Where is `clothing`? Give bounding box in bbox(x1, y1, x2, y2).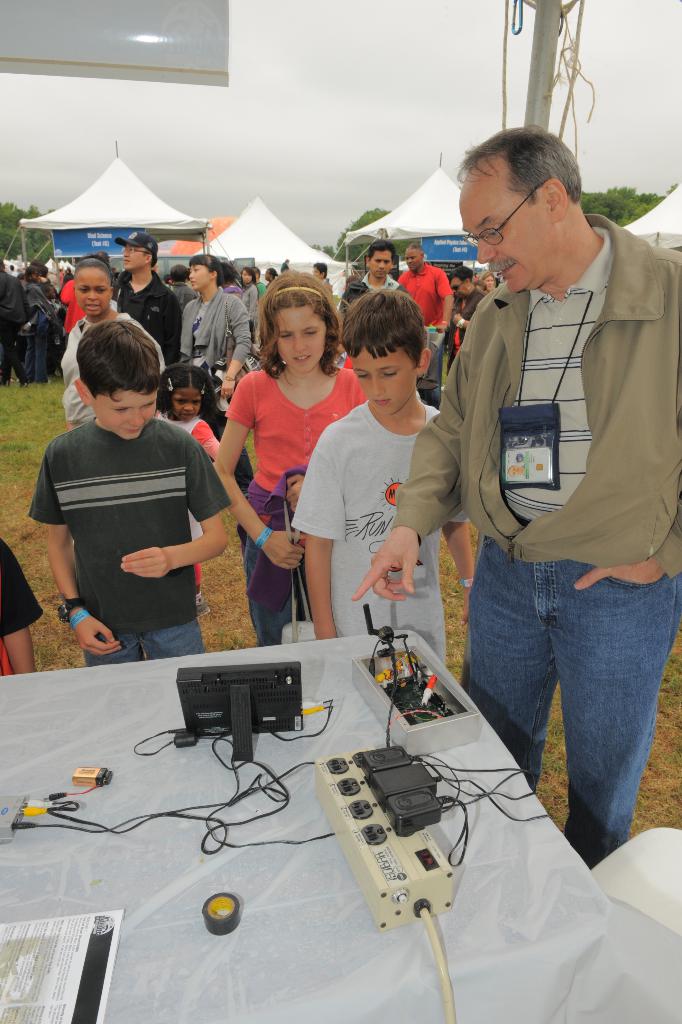
bbox(0, 266, 25, 383).
